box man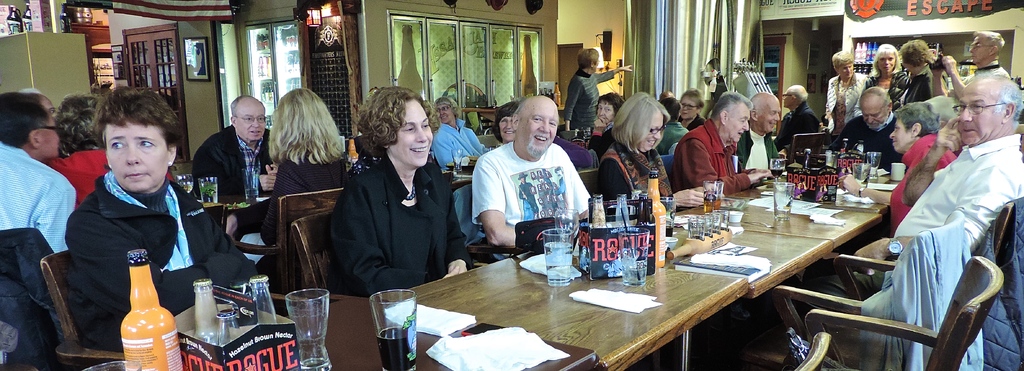
x1=678, y1=88, x2=774, y2=201
